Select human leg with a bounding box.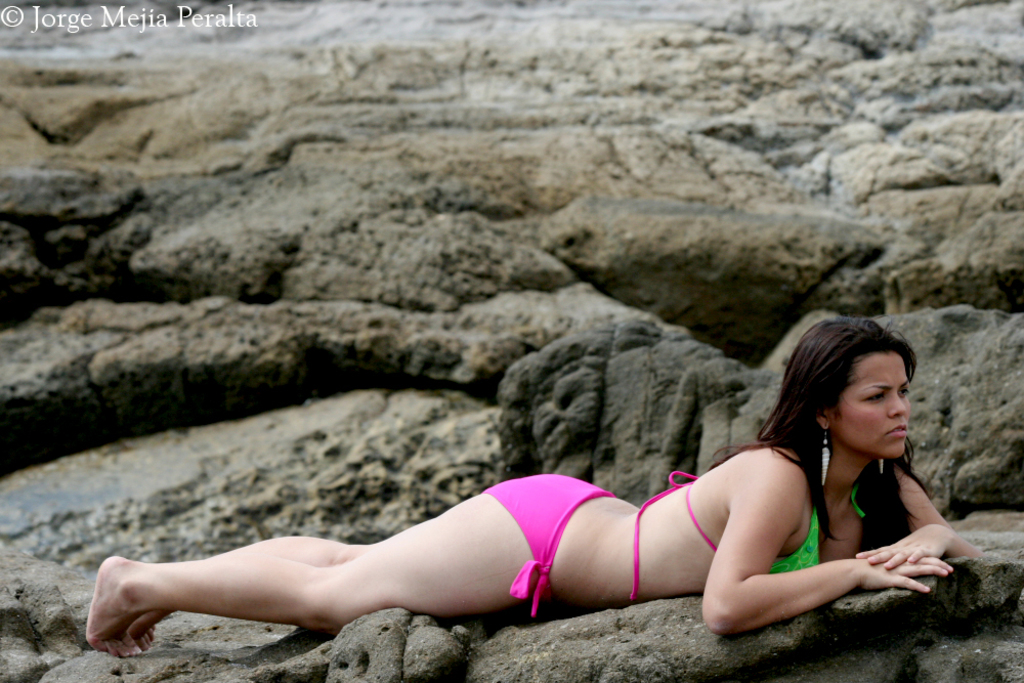
left=127, top=538, right=365, bottom=650.
